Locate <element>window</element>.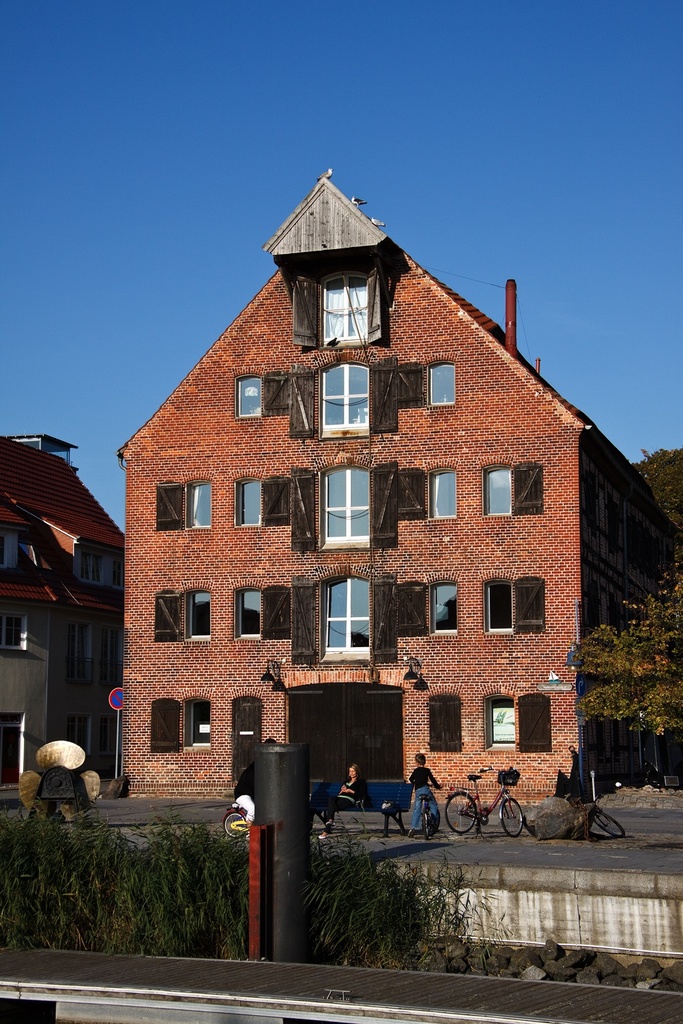
Bounding box: crop(286, 563, 397, 663).
